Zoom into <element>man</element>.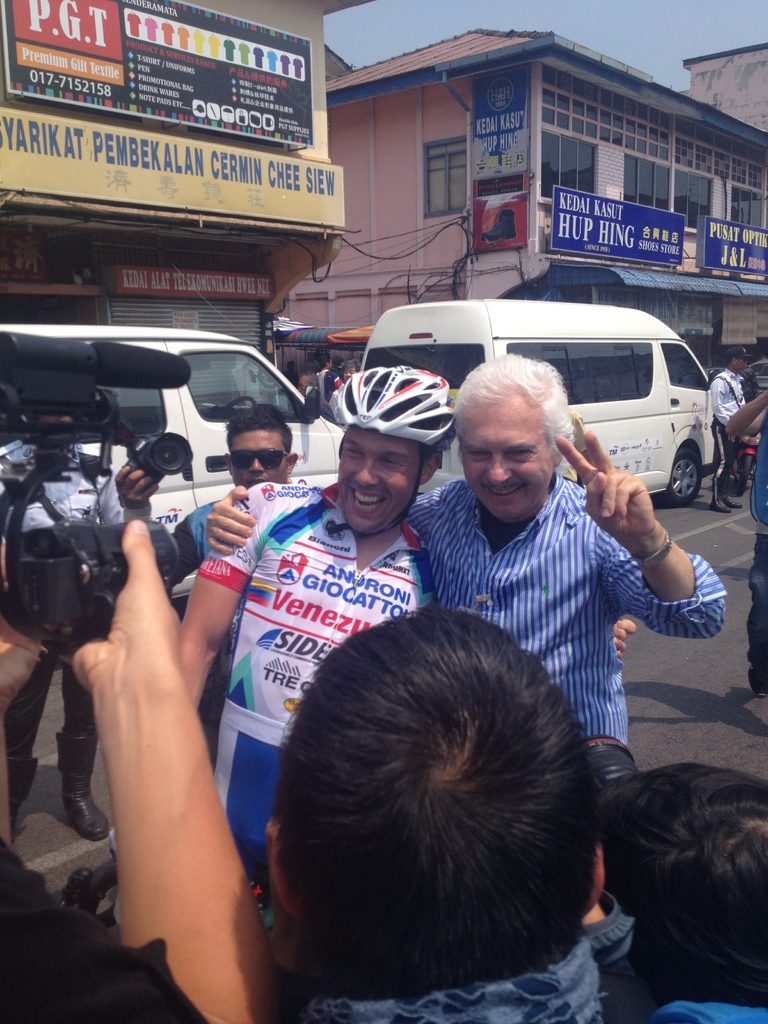
Zoom target: box(713, 342, 760, 510).
